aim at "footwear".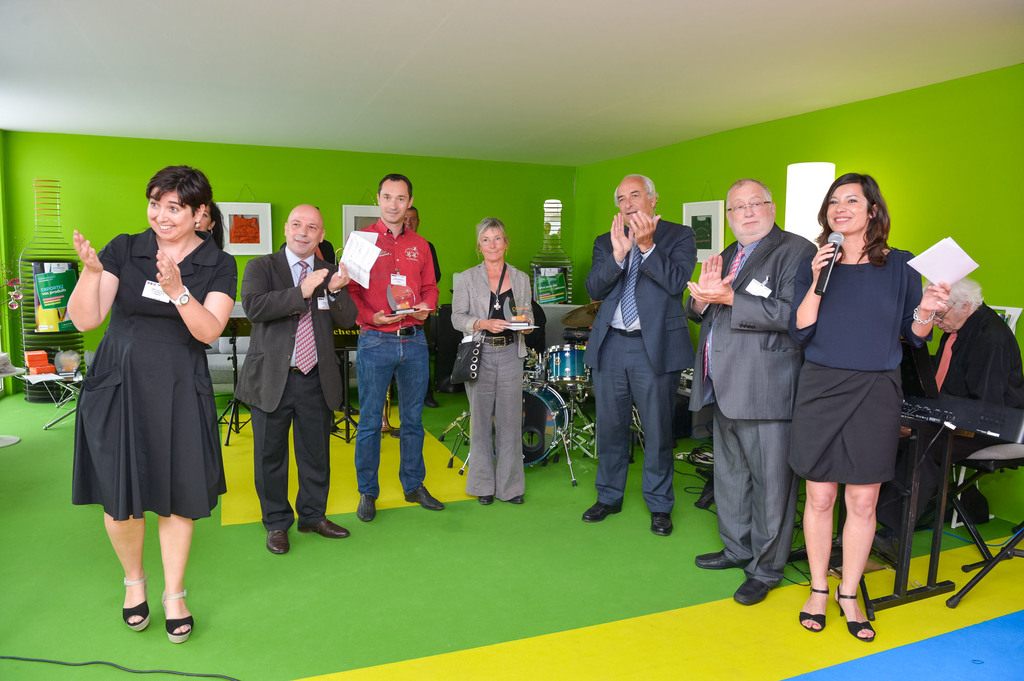
Aimed at select_region(583, 500, 623, 524).
